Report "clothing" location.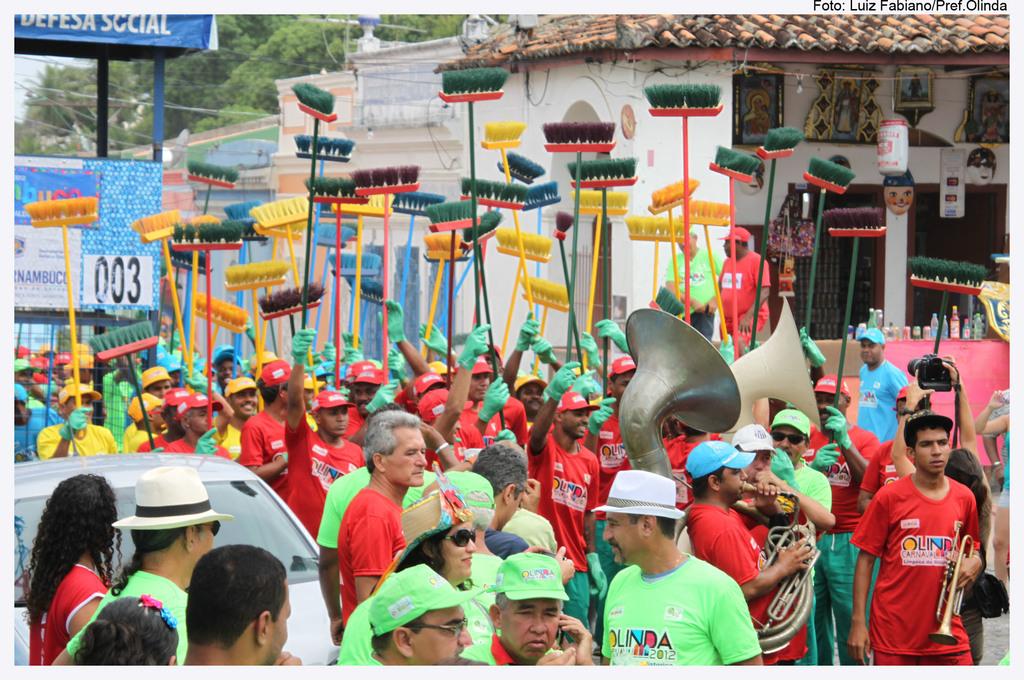
Report: l=64, t=576, r=190, b=659.
